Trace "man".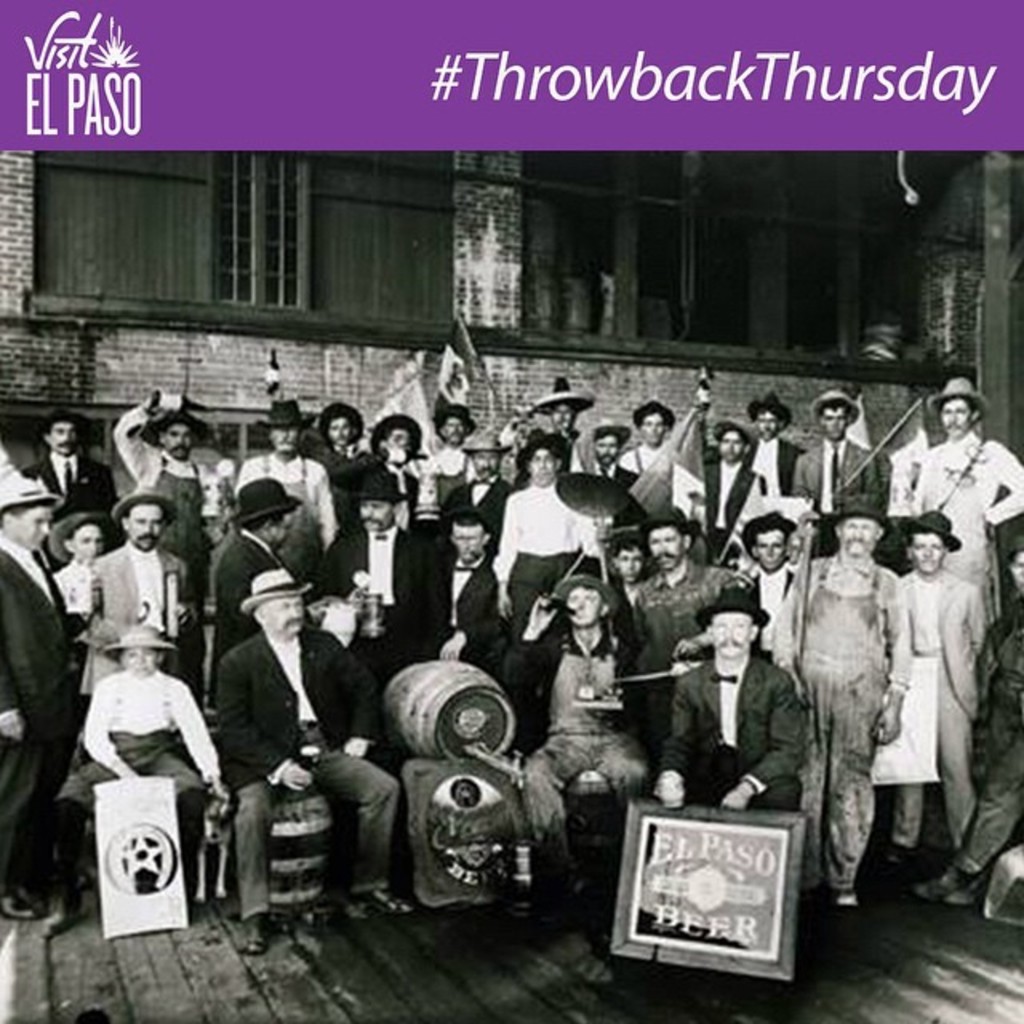
Traced to detection(190, 480, 314, 662).
